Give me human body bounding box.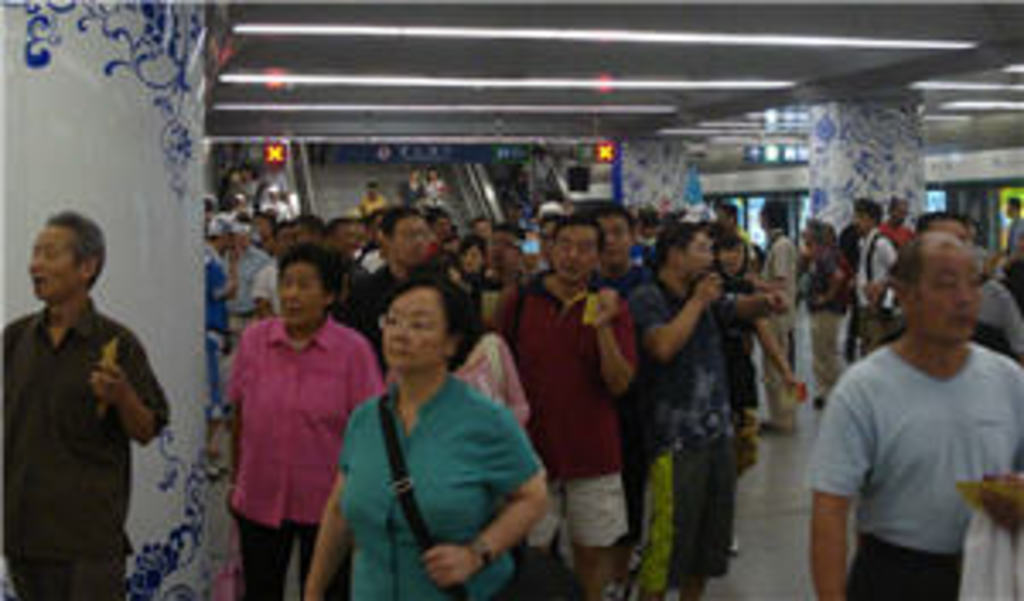
(left=311, top=273, right=543, bottom=591).
